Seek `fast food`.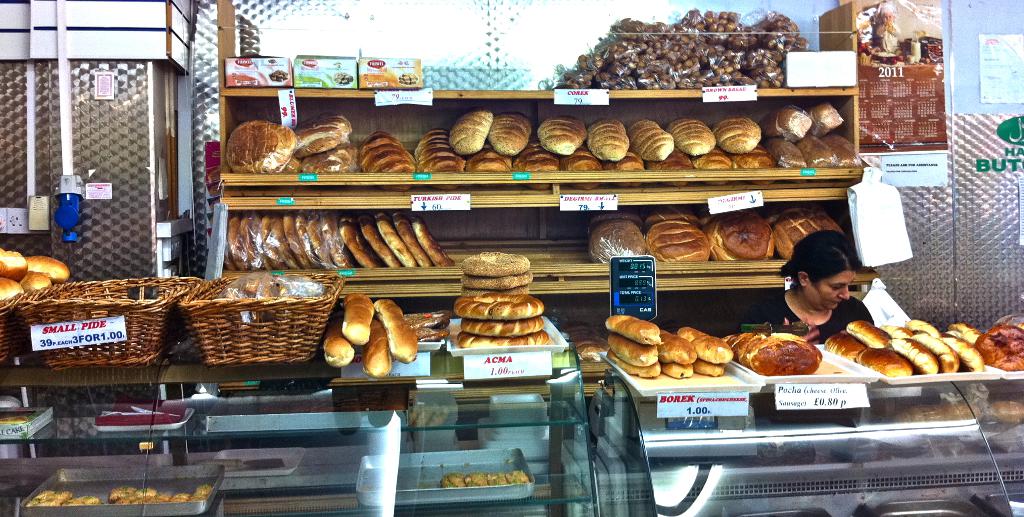
(x1=225, y1=214, x2=454, y2=268).
